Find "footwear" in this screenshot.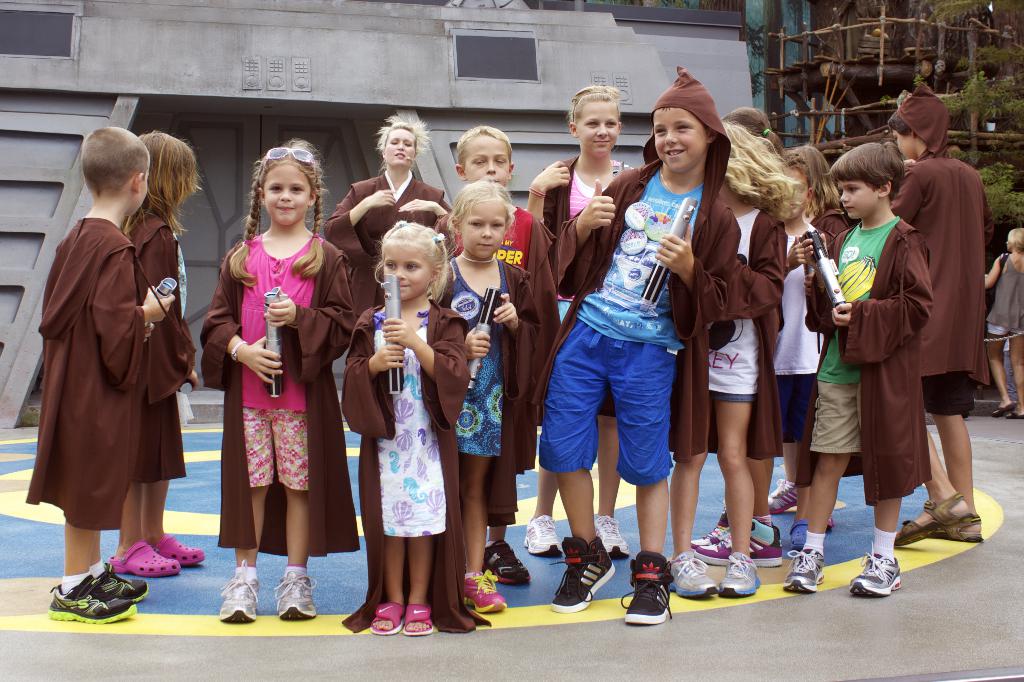
The bounding box for "footwear" is (50,573,136,624).
